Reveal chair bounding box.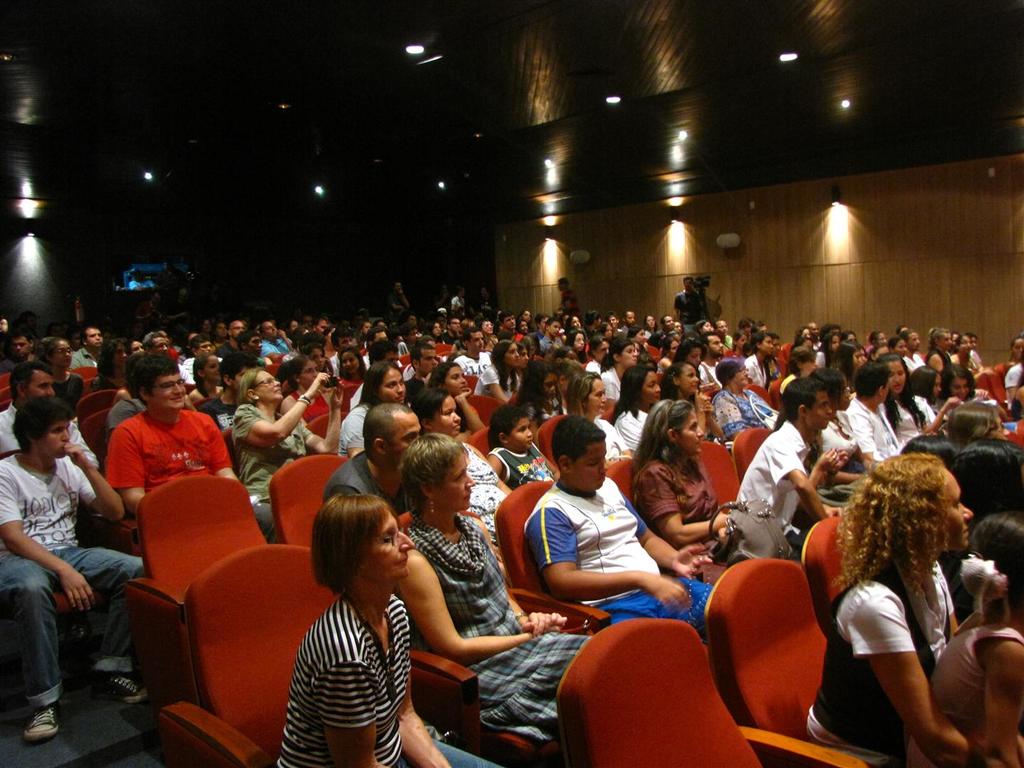
Revealed: [464,370,477,389].
